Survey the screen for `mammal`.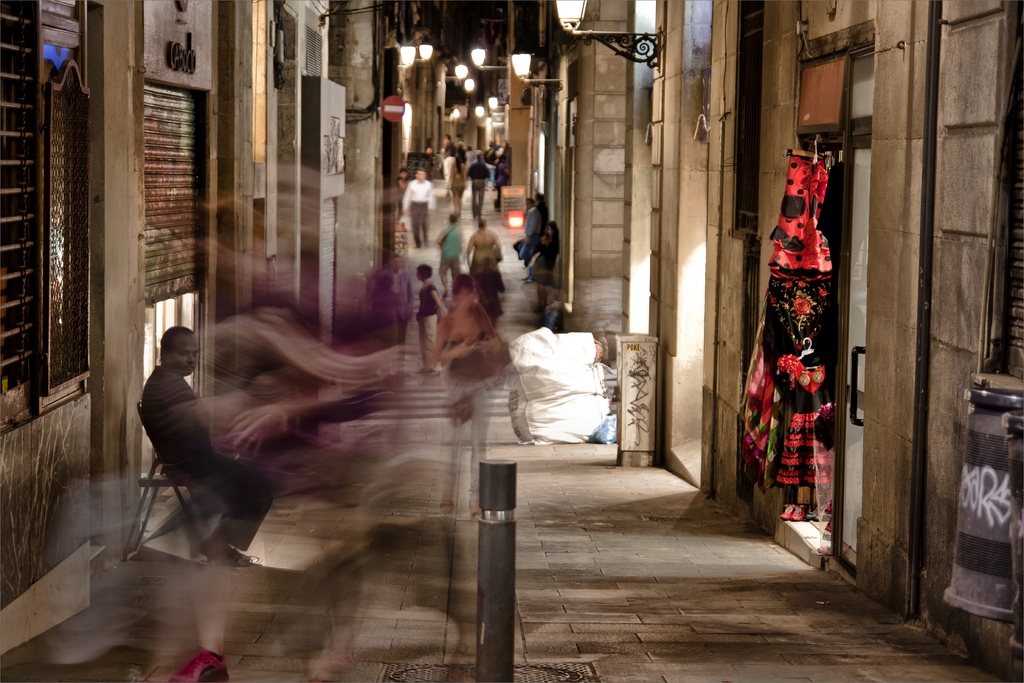
Survey found: [x1=475, y1=253, x2=506, y2=321].
